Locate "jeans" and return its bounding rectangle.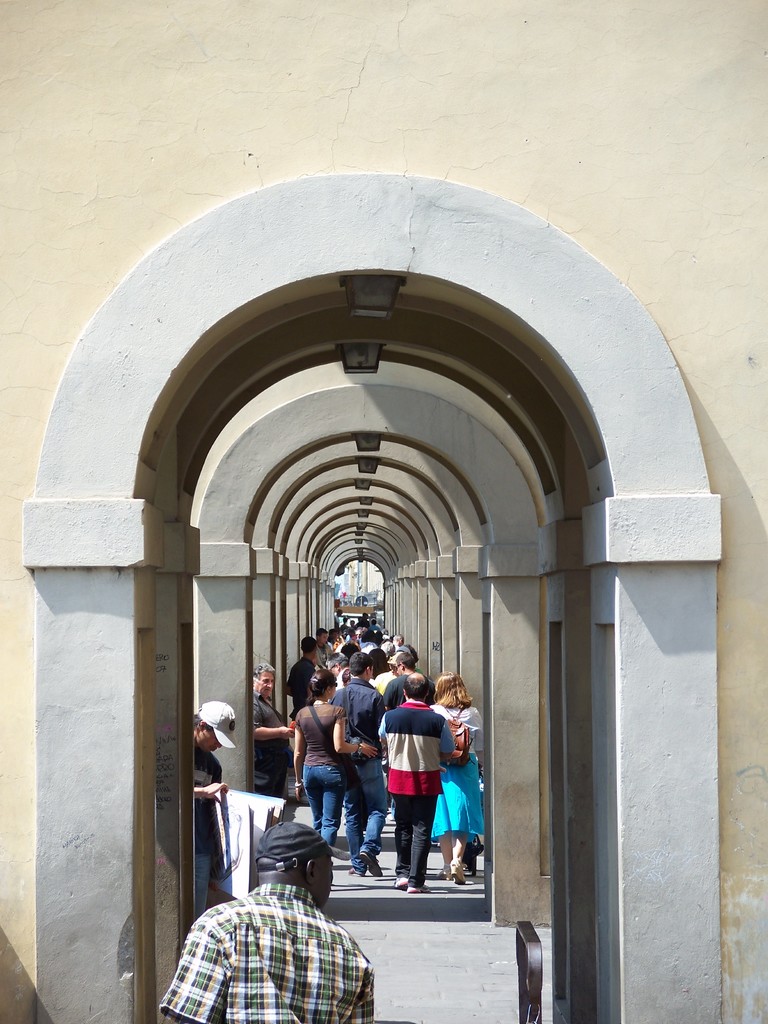
[340, 762, 384, 863].
